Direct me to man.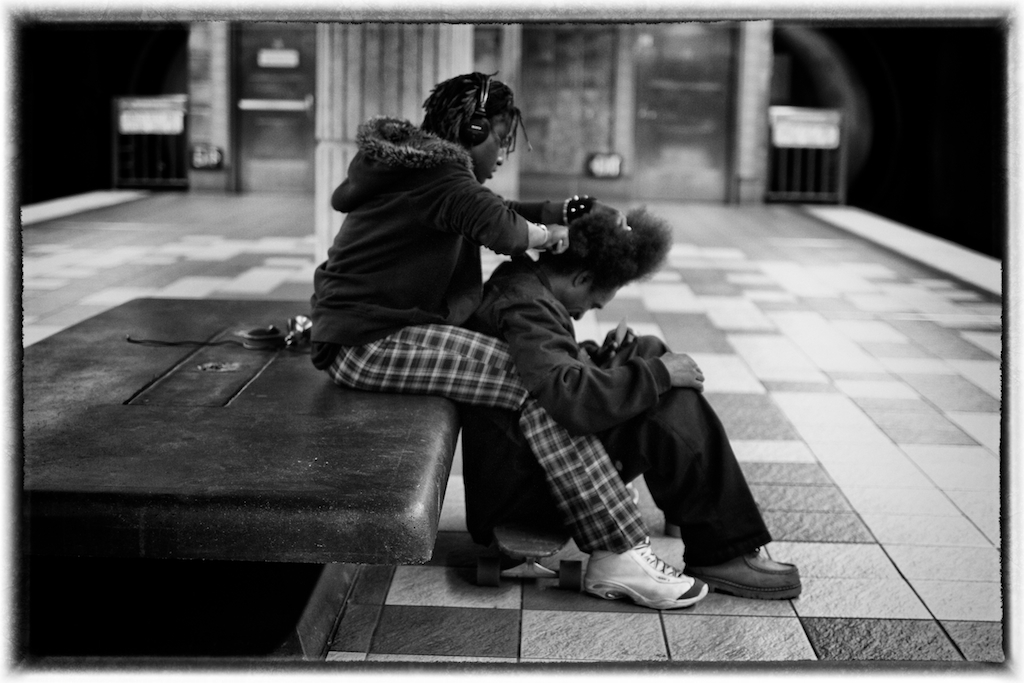
Direction: BBox(459, 198, 804, 603).
